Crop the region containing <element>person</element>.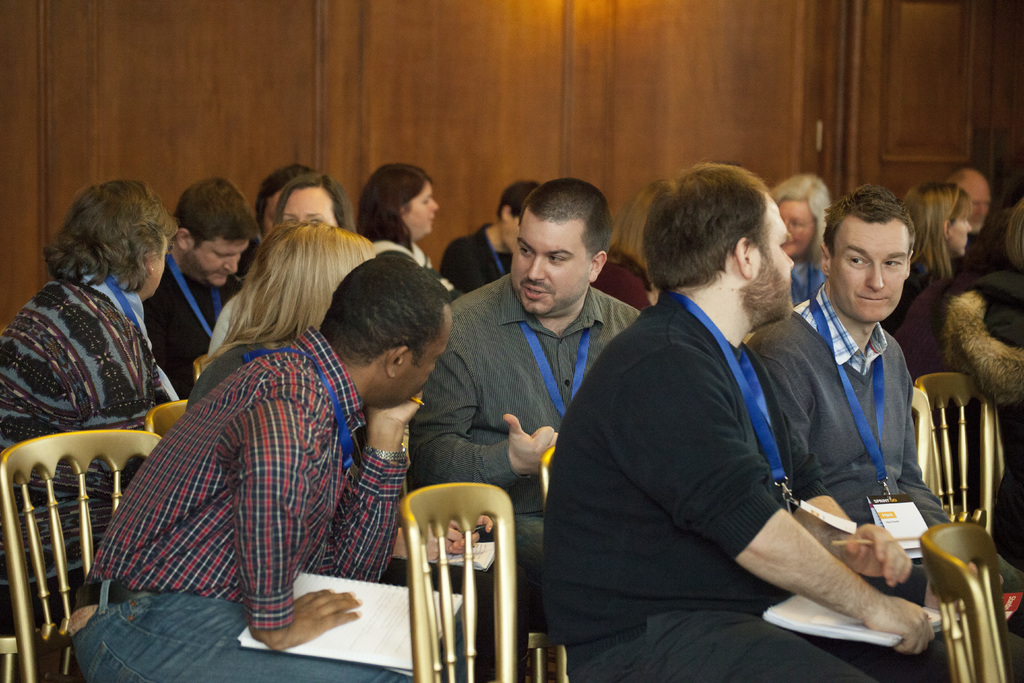
Crop region: box(544, 164, 941, 682).
